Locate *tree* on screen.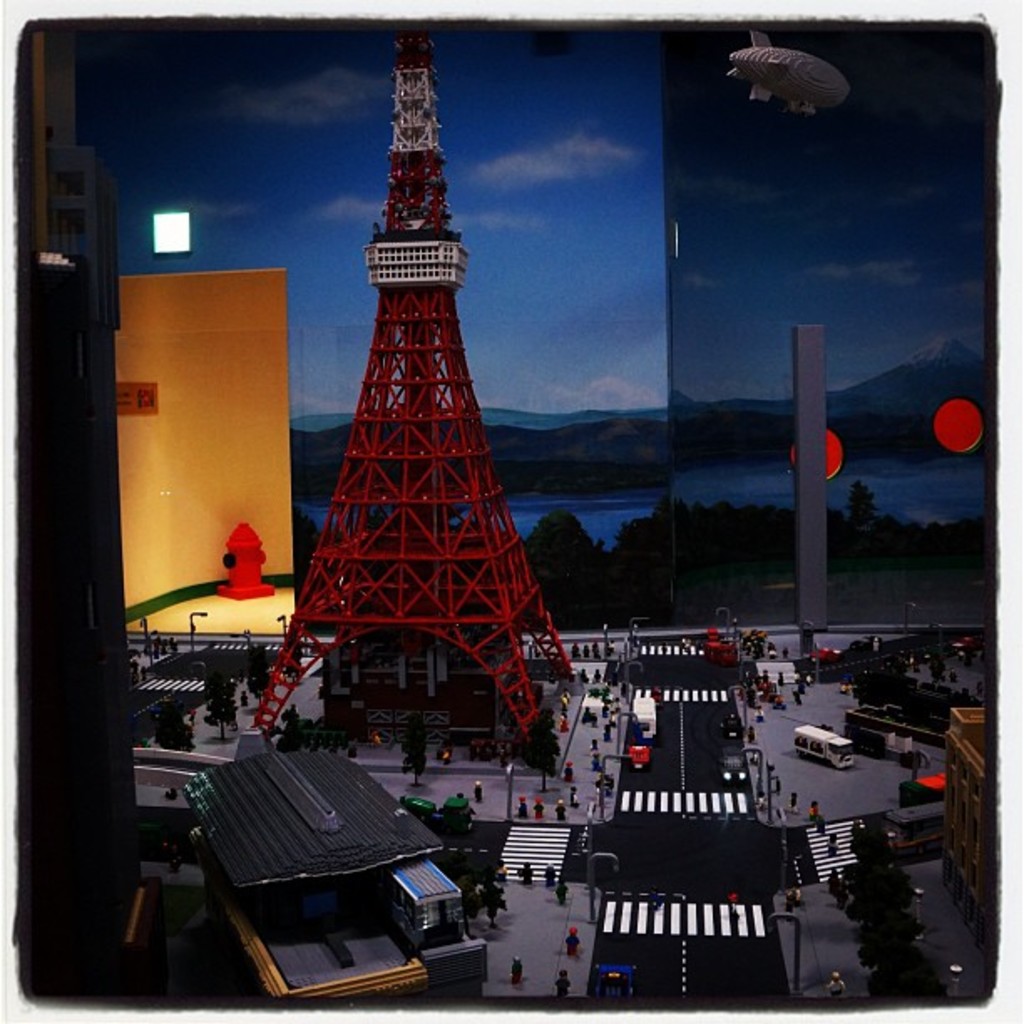
On screen at 202,661,239,735.
